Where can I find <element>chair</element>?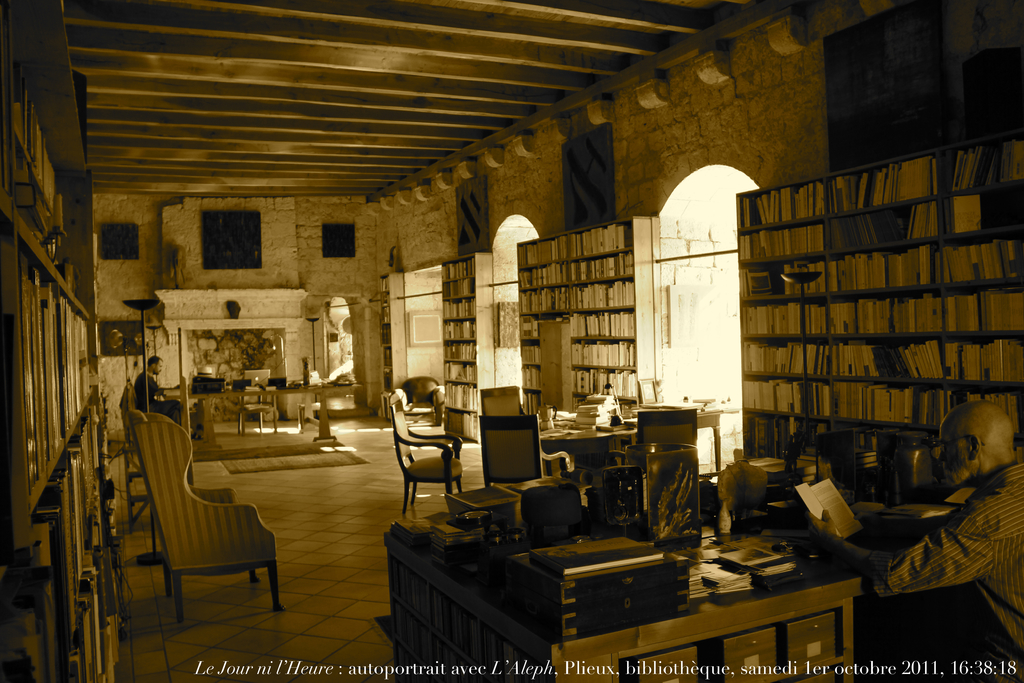
You can find it at x1=477, y1=386, x2=530, y2=418.
